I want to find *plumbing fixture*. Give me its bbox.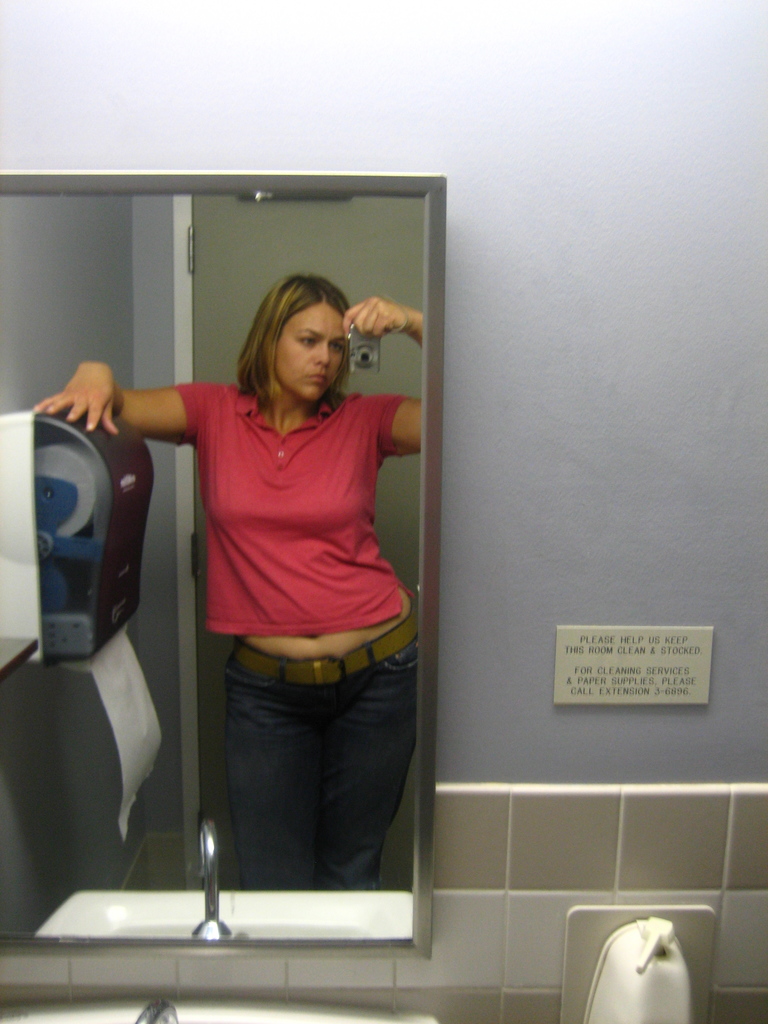
(189,818,232,939).
